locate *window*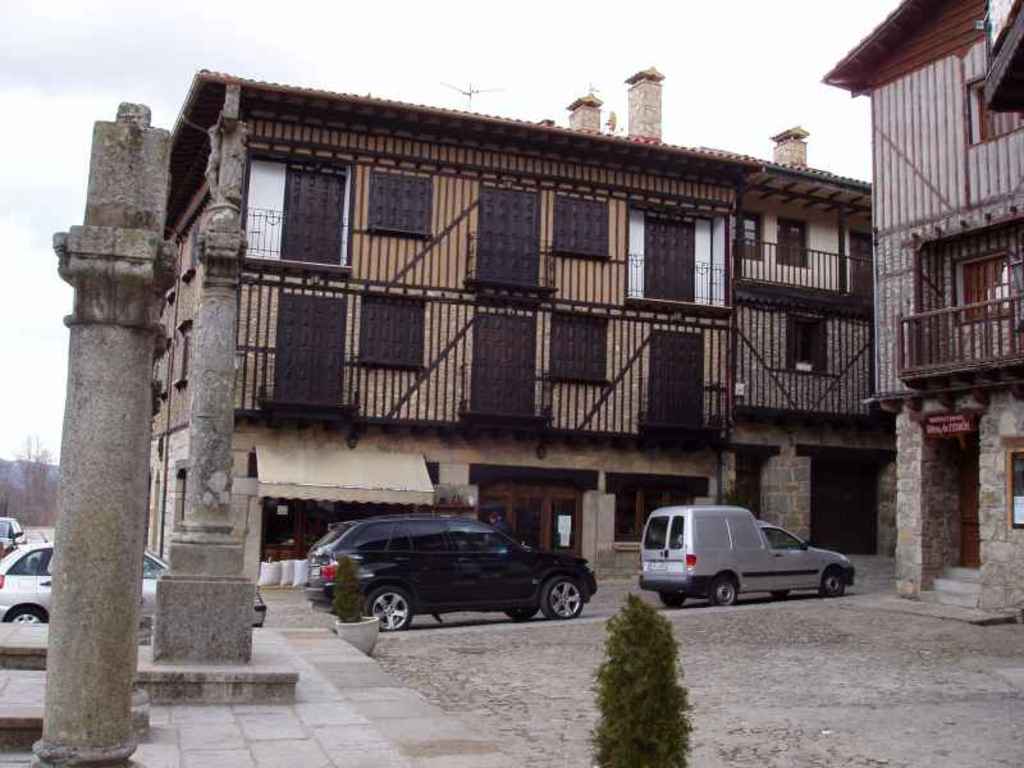
x1=782, y1=314, x2=835, y2=375
